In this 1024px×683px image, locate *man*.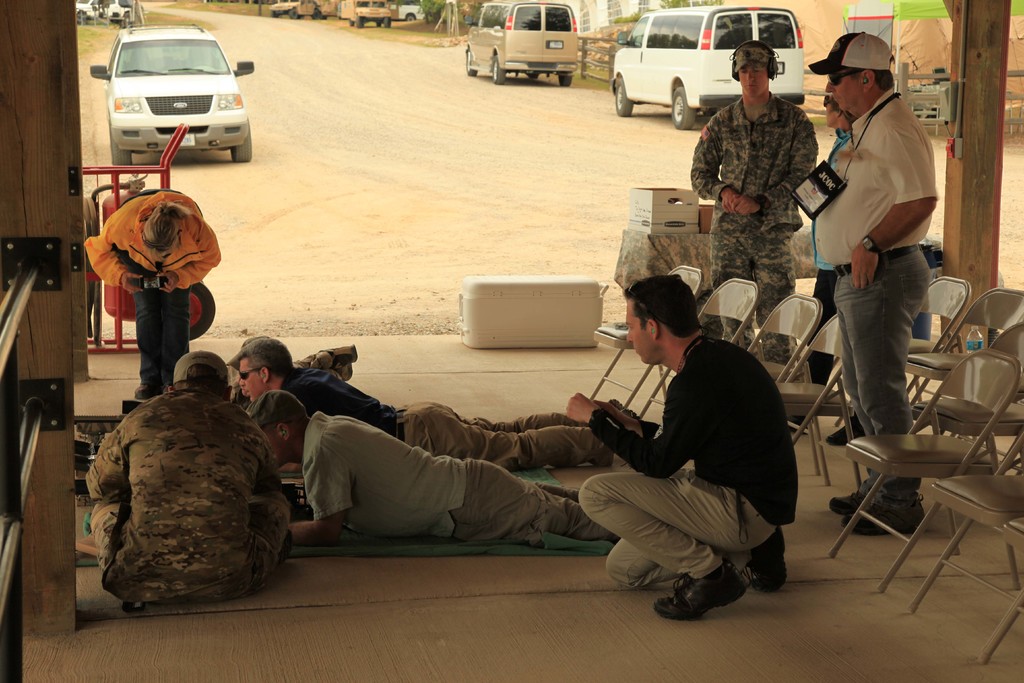
Bounding box: 81/348/297/609.
